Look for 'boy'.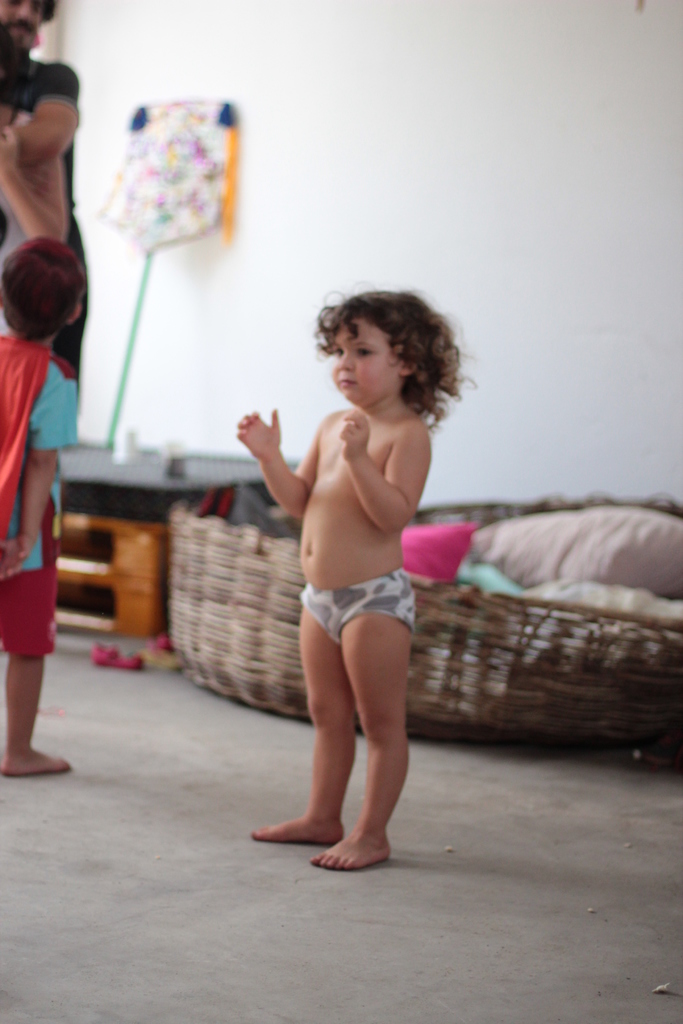
Found: 232, 284, 470, 870.
